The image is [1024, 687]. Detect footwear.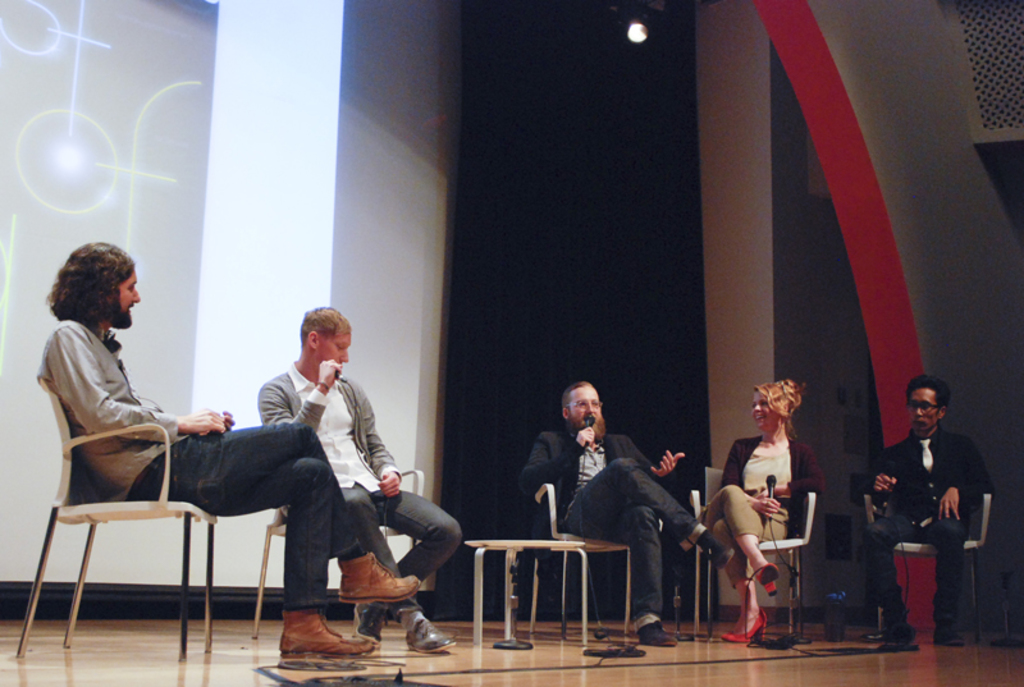
Detection: bbox=(273, 605, 380, 655).
